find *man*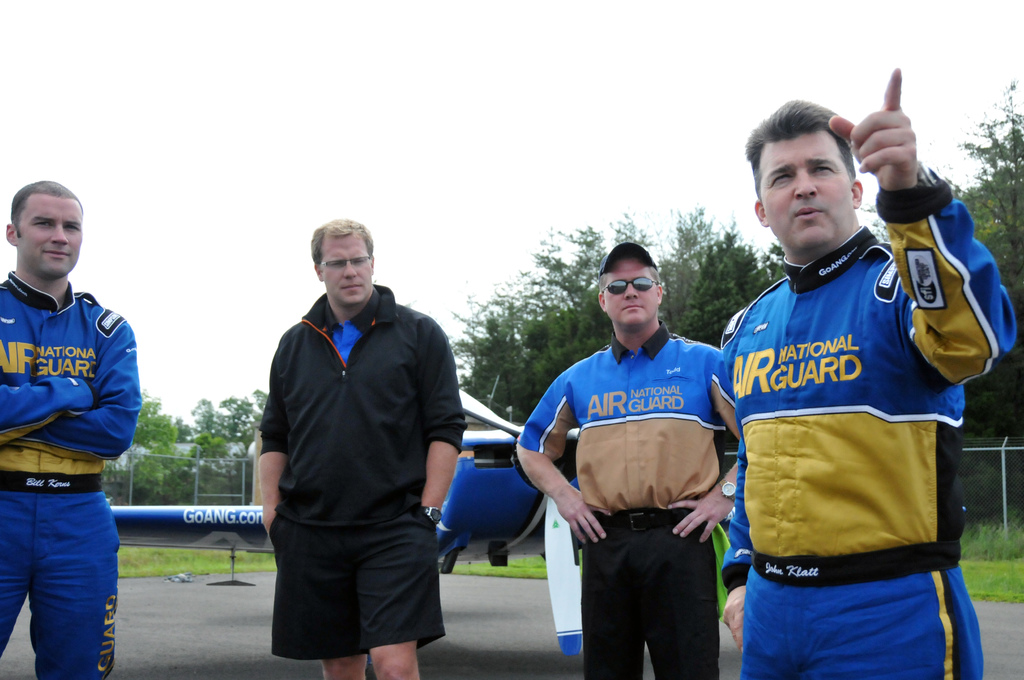
select_region(716, 63, 1018, 679)
